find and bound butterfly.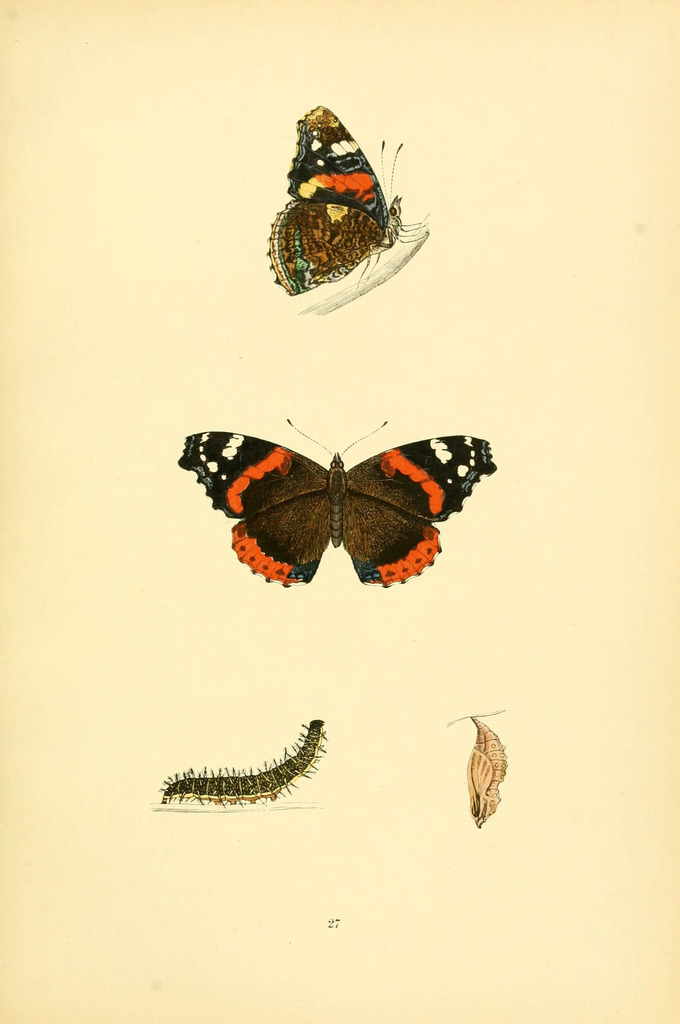
Bound: <box>271,100,435,323</box>.
